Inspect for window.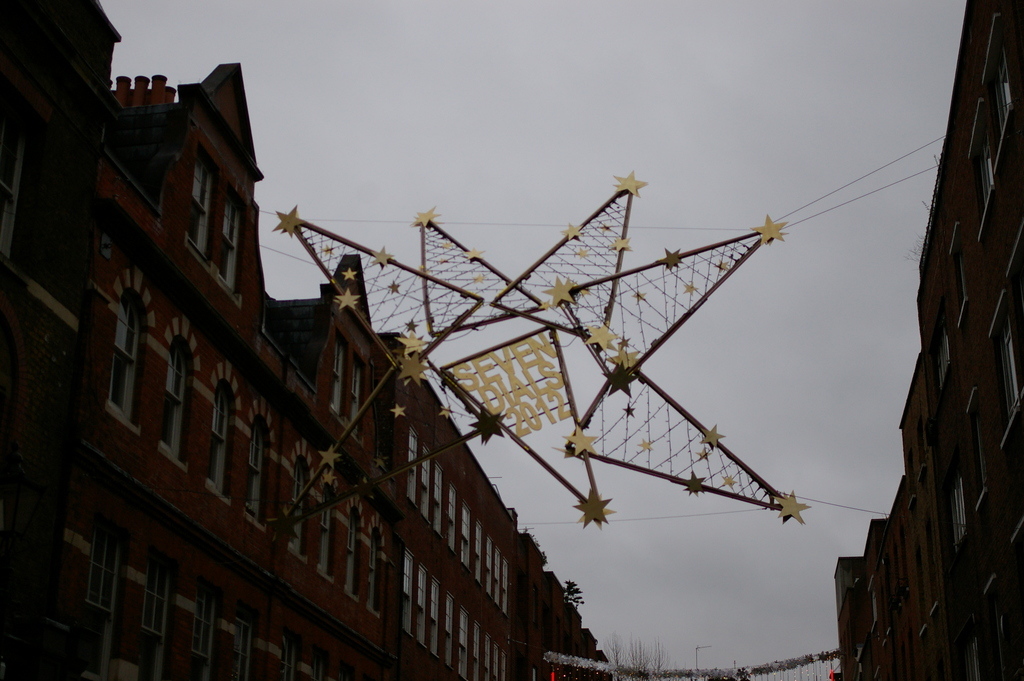
Inspection: {"left": 484, "top": 535, "right": 493, "bottom": 602}.
